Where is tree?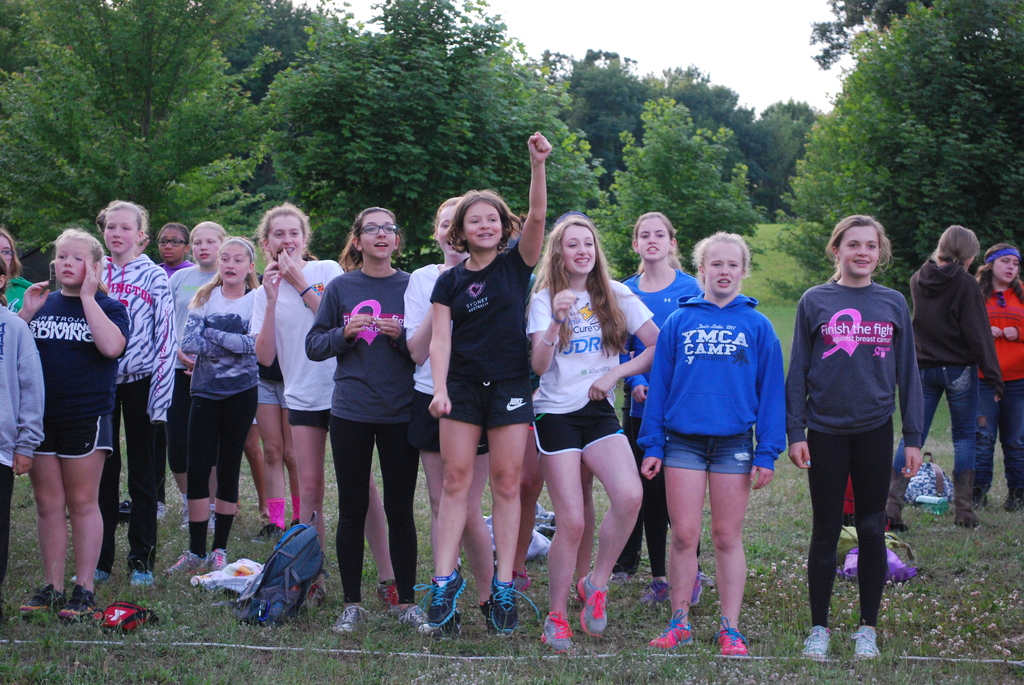
x1=717 y1=106 x2=835 y2=216.
